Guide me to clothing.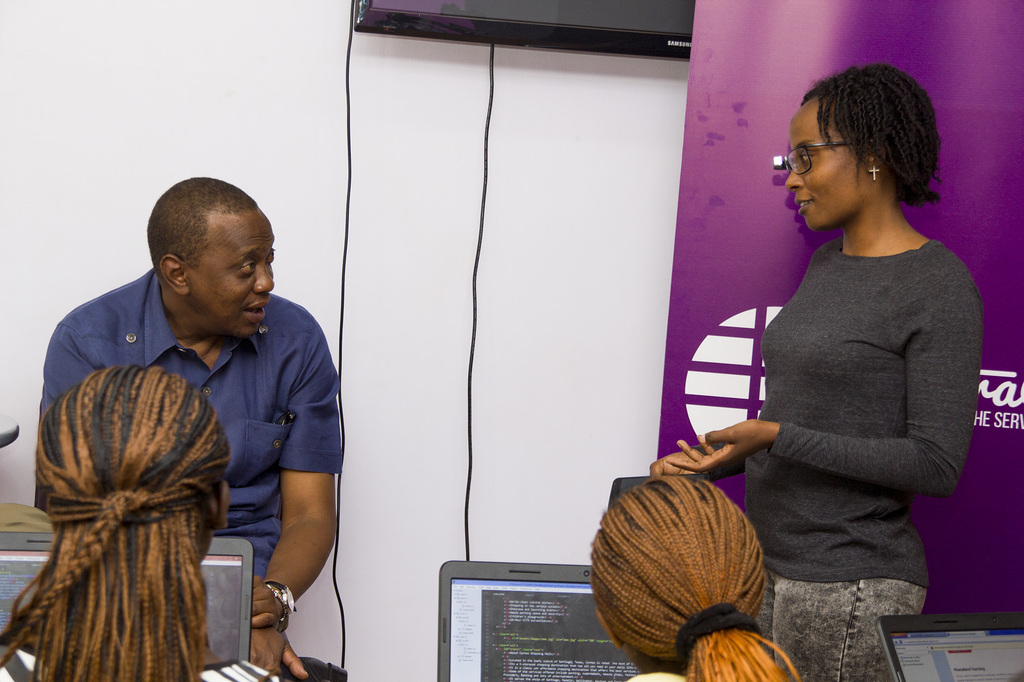
Guidance: [left=35, top=266, right=342, bottom=583].
